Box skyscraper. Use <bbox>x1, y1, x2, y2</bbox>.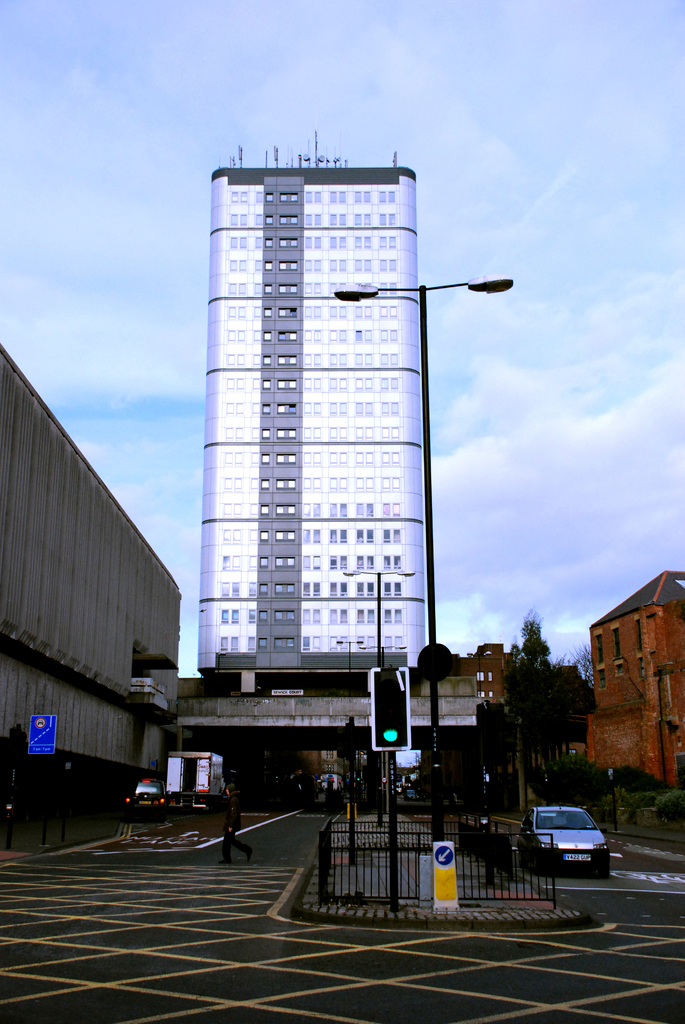
<bbox>162, 179, 444, 708</bbox>.
